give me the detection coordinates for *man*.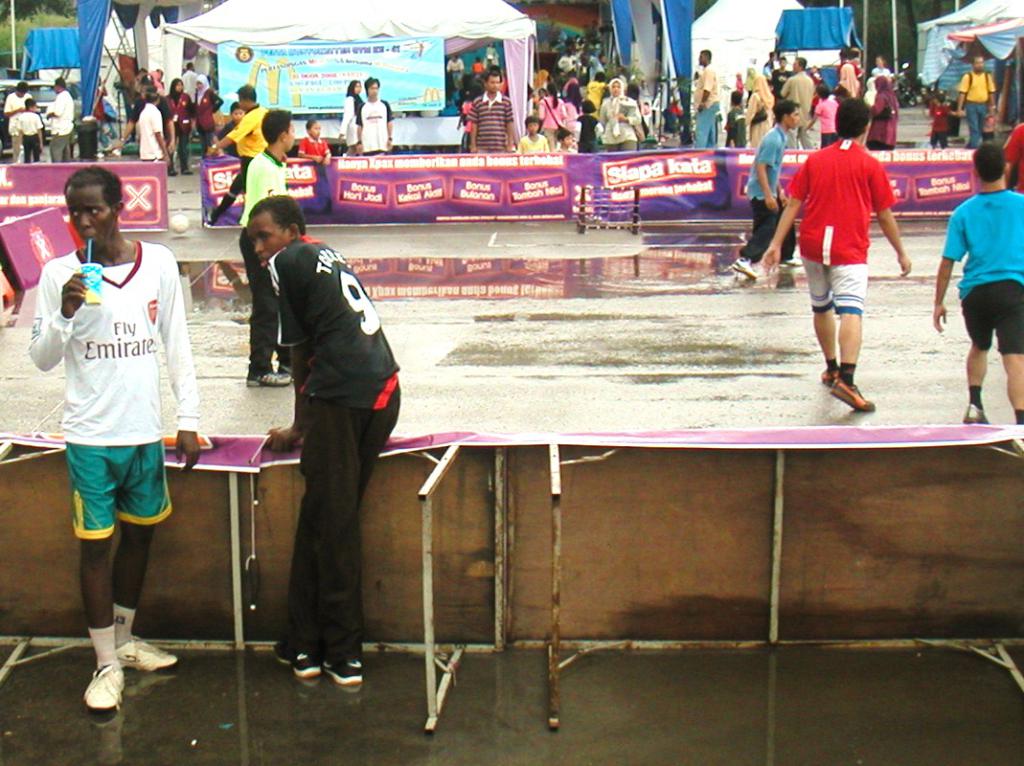
<bbox>779, 56, 815, 150</bbox>.
